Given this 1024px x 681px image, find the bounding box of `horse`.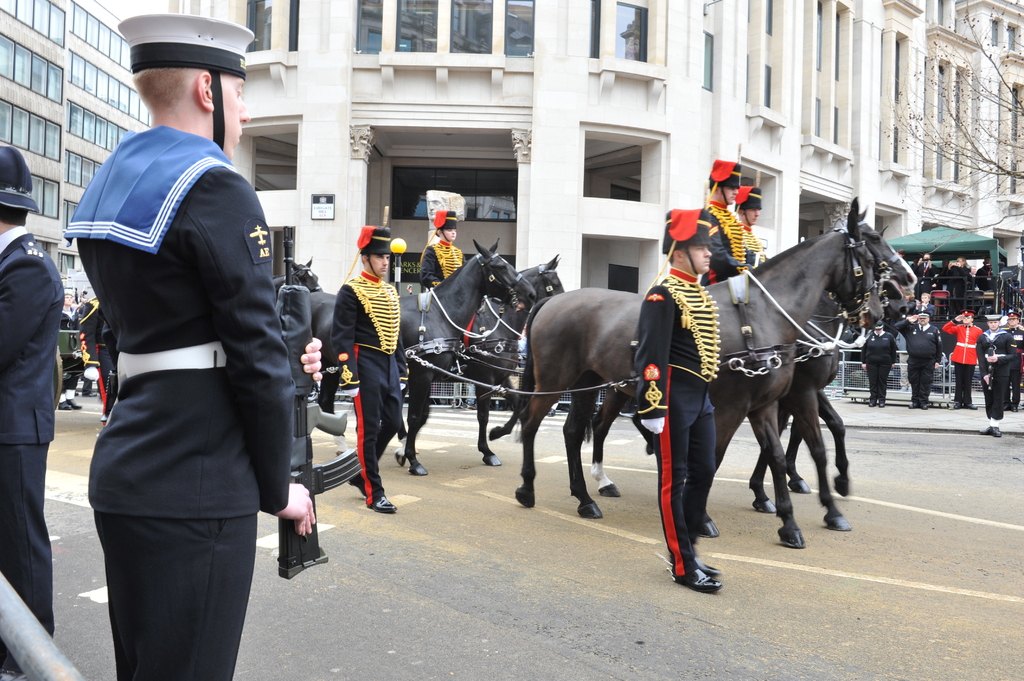
275, 257, 324, 289.
